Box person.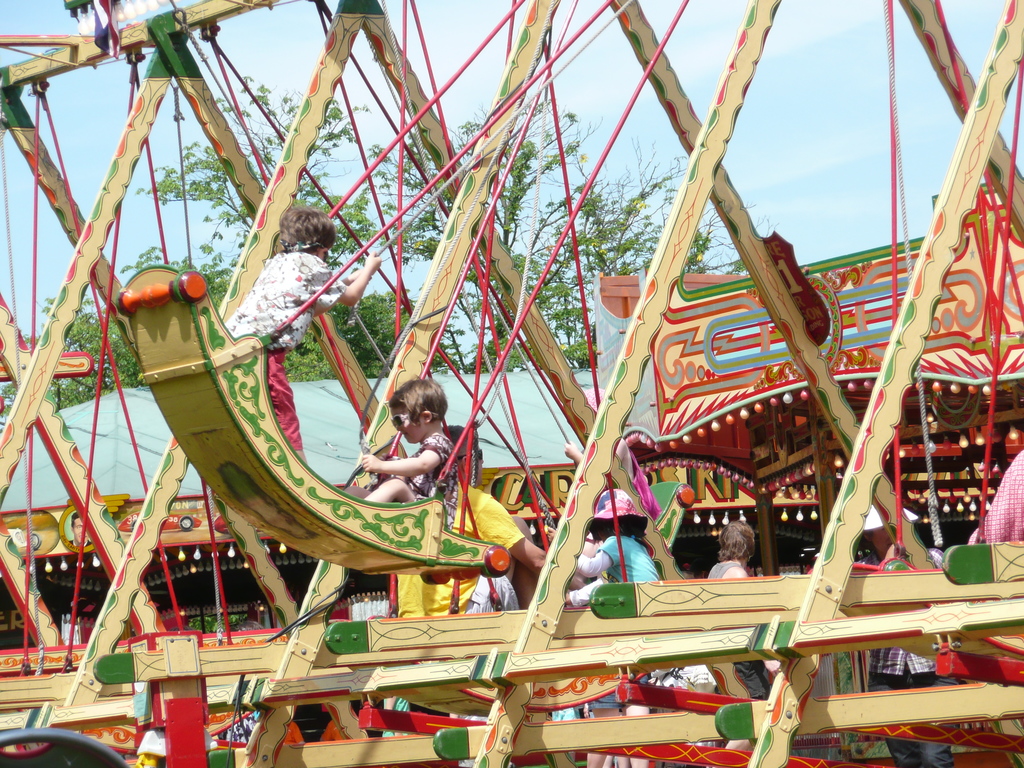
396:423:550:614.
